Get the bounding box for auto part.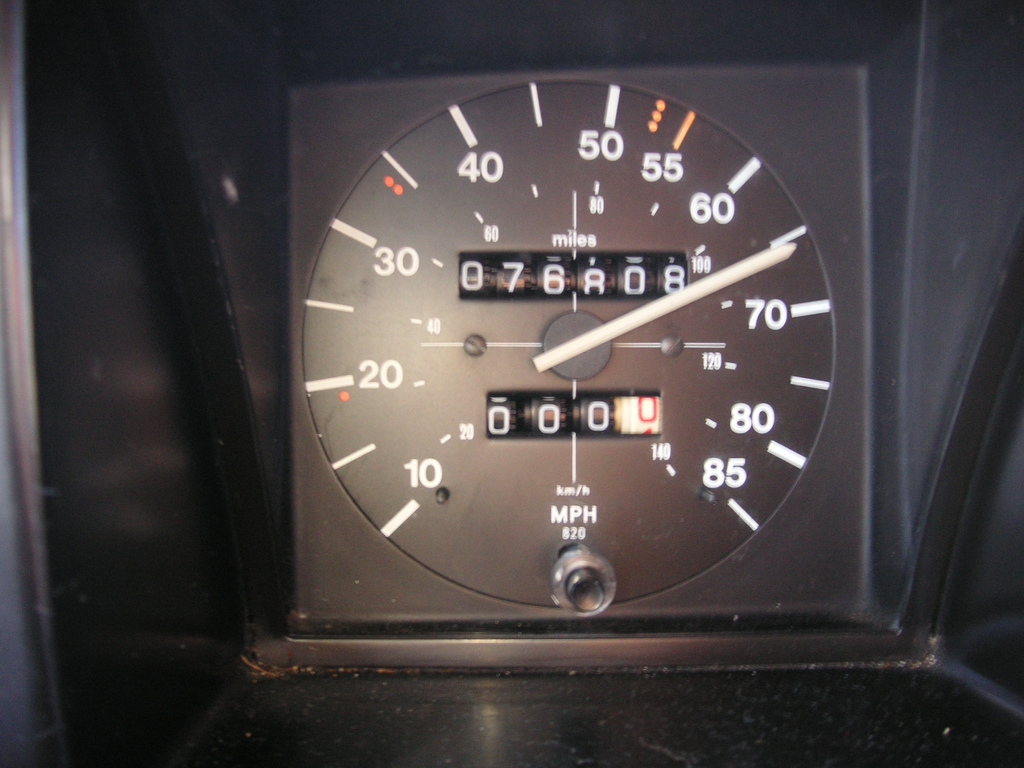
detection(302, 80, 835, 609).
